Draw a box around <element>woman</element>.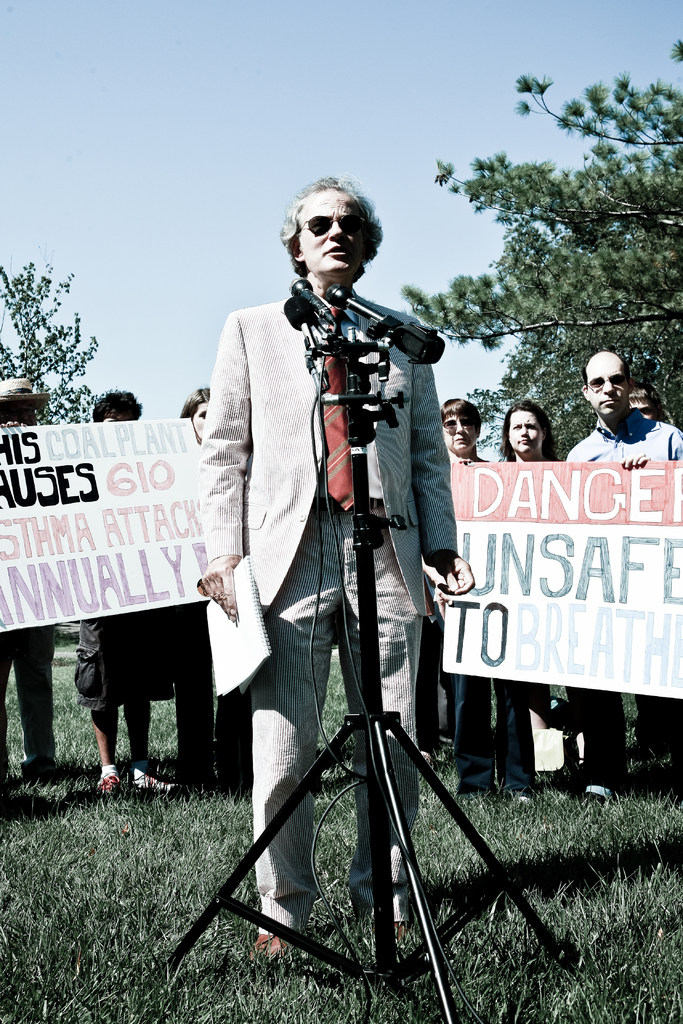
<box>441,393,542,809</box>.
